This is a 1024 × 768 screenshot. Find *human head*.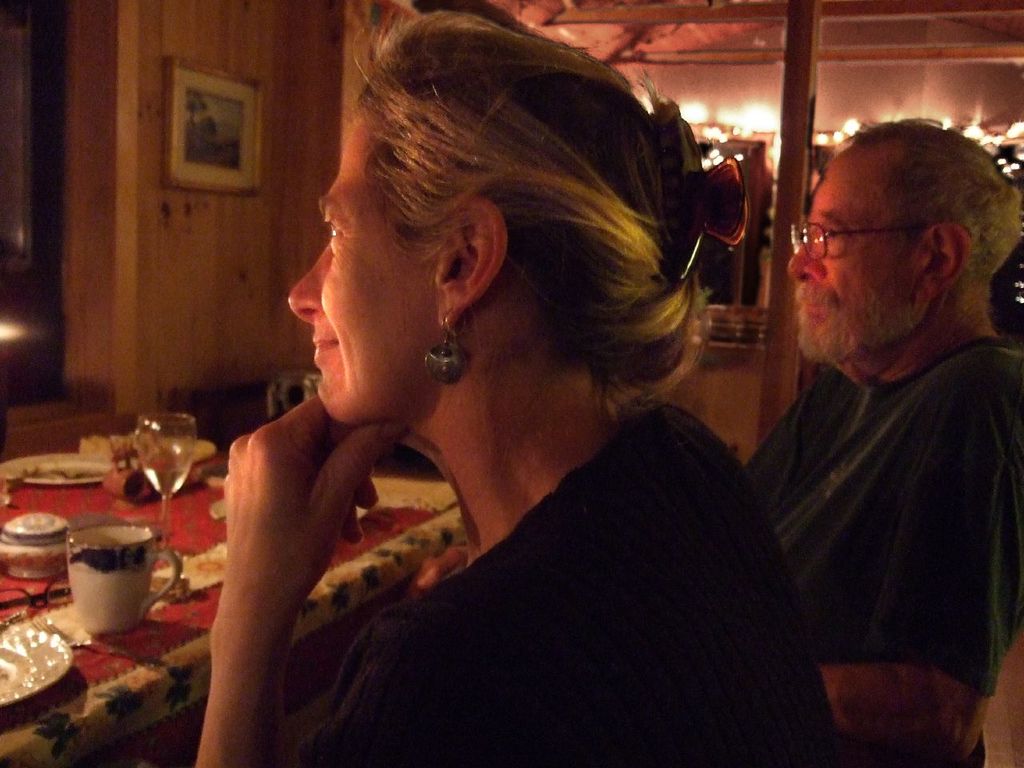
Bounding box: 787 114 1023 364.
